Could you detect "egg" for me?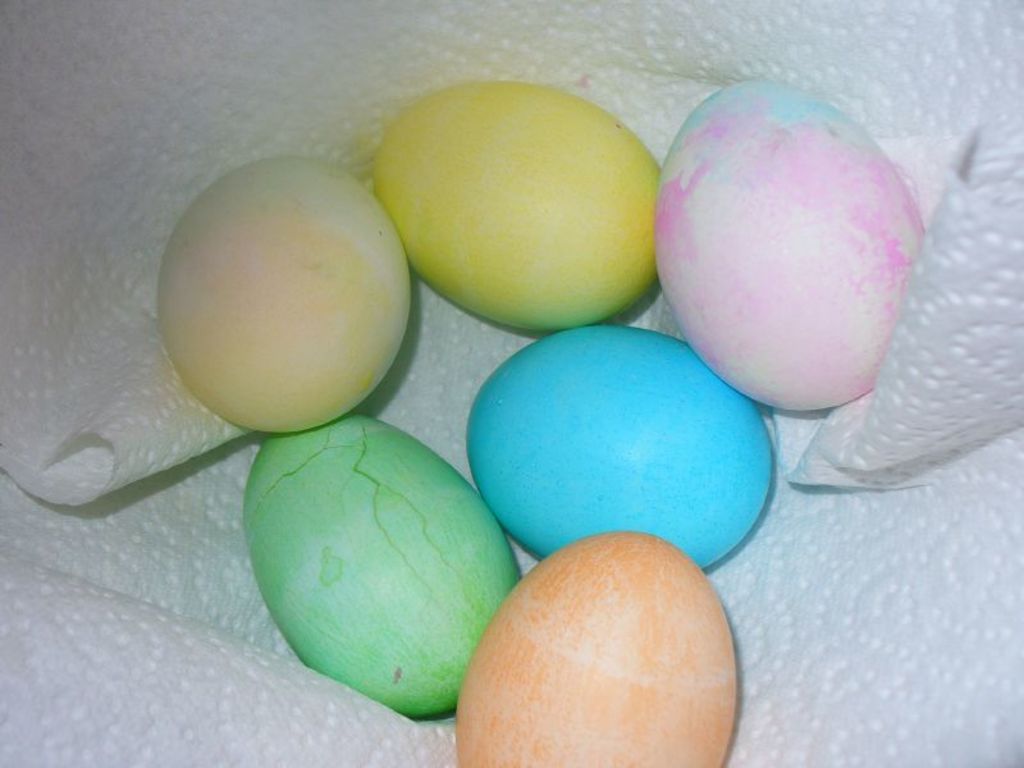
Detection result: BBox(654, 82, 925, 411).
